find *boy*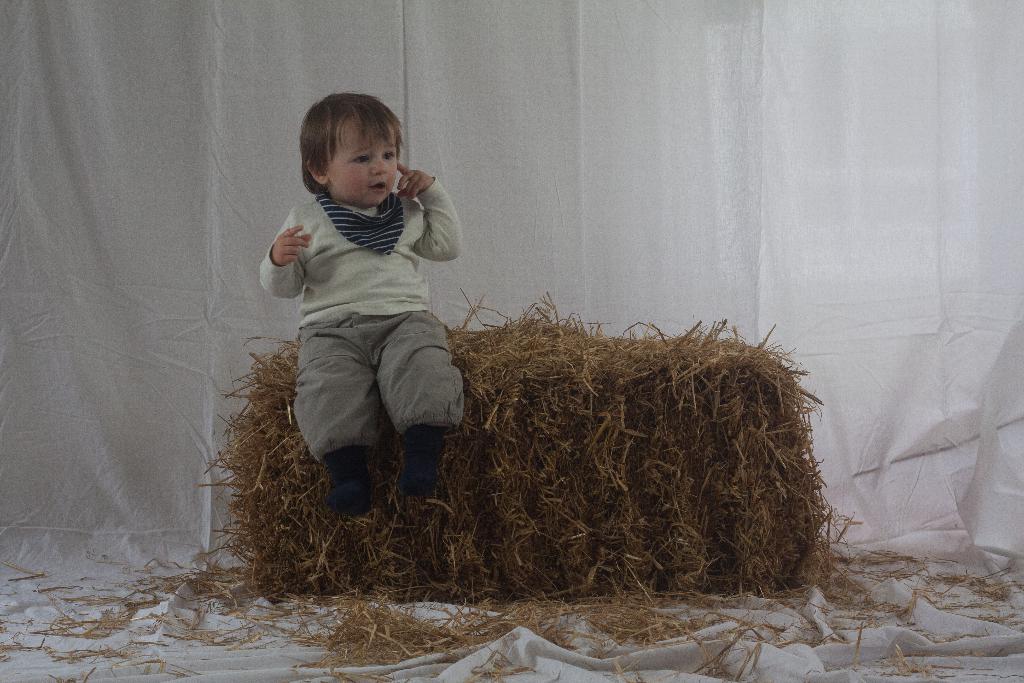
(260, 93, 465, 516)
